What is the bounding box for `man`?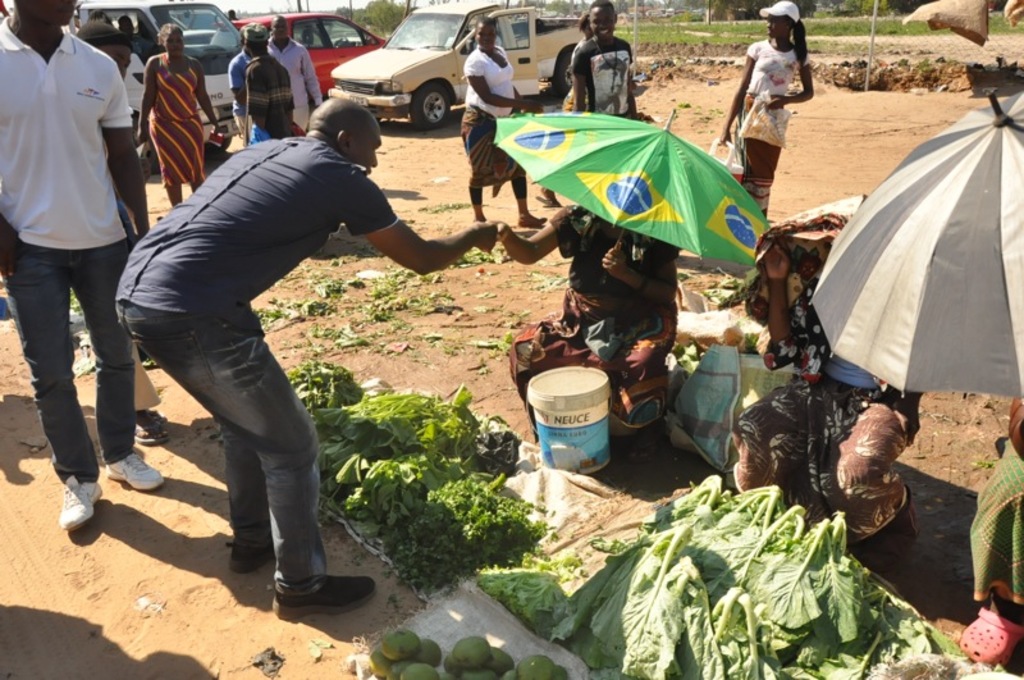
244/24/293/146.
